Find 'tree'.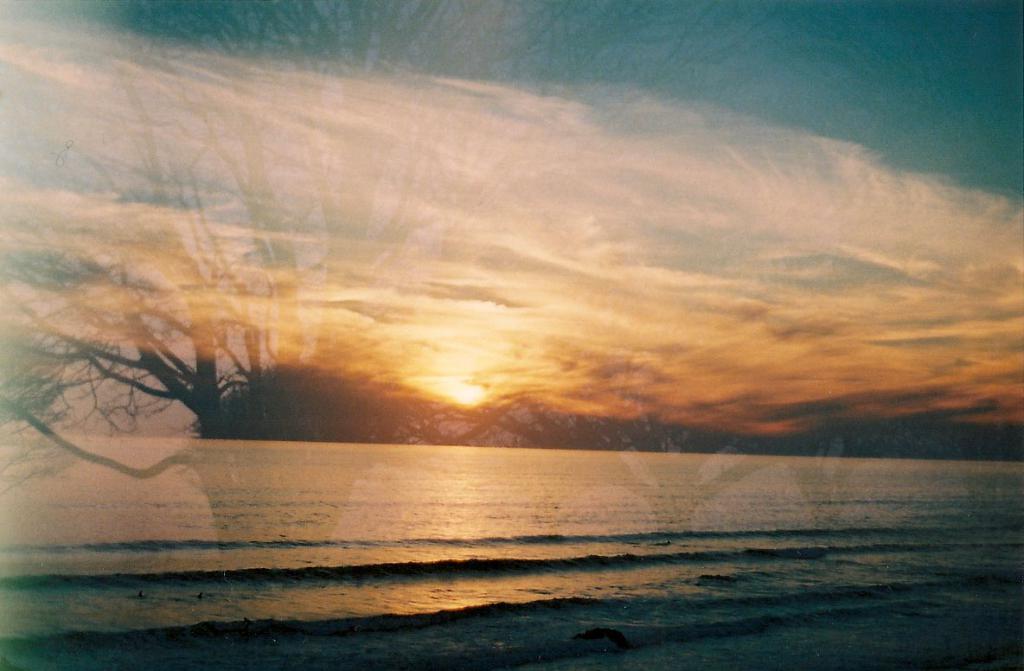
rect(0, 0, 790, 580).
